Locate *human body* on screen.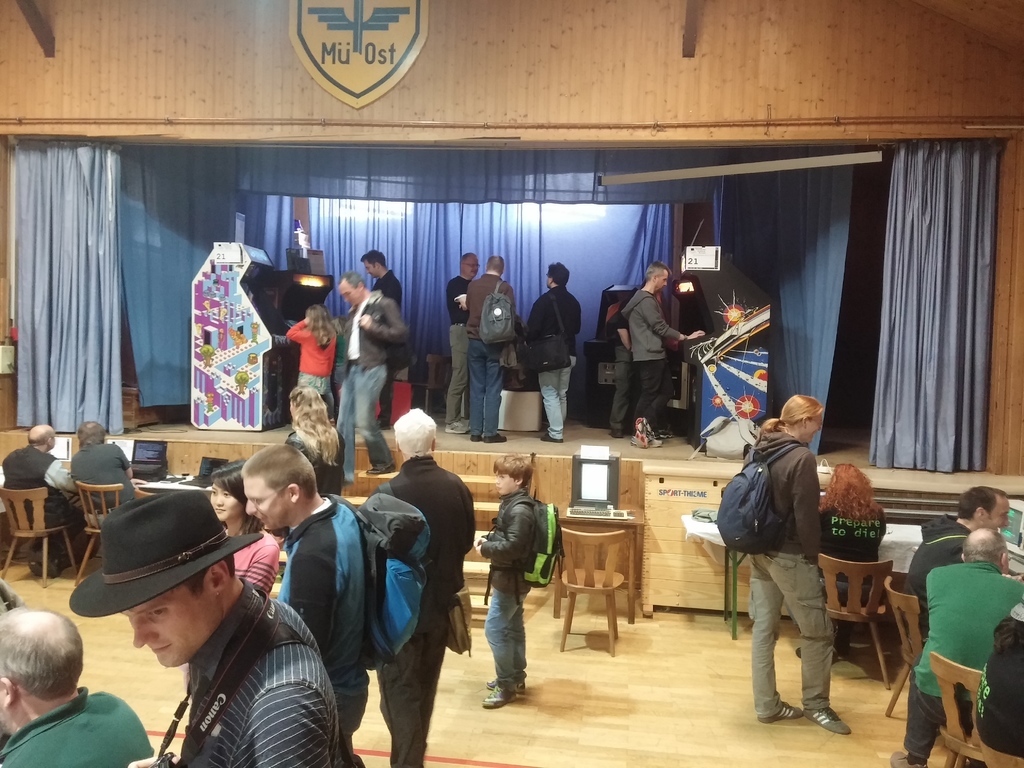
On screen at bbox=(612, 303, 629, 436).
